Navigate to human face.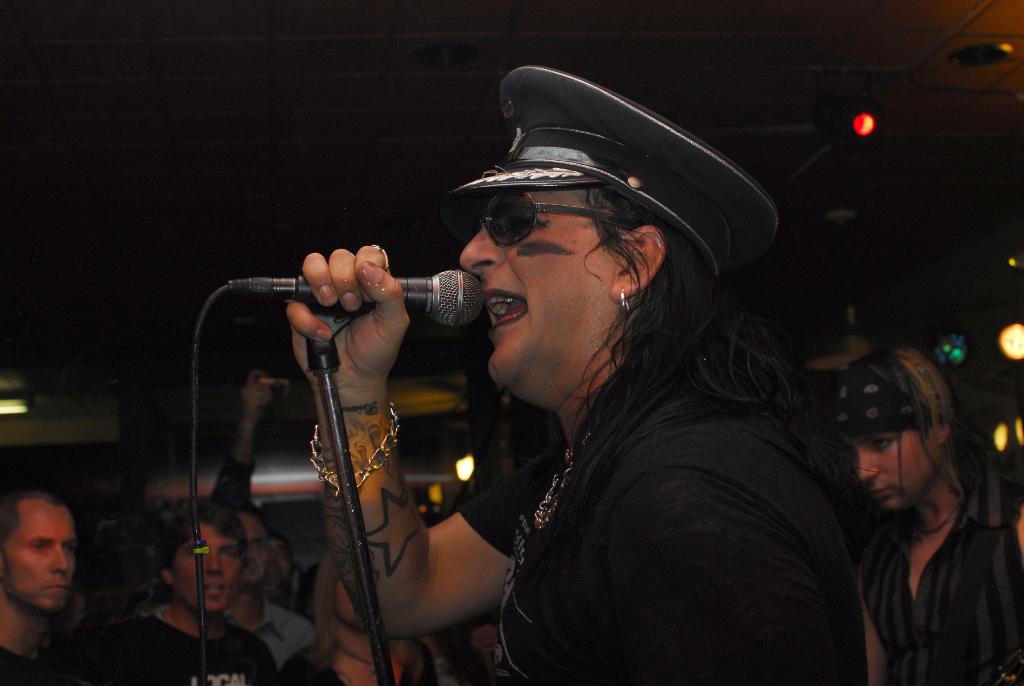
Navigation target: detection(168, 527, 241, 619).
